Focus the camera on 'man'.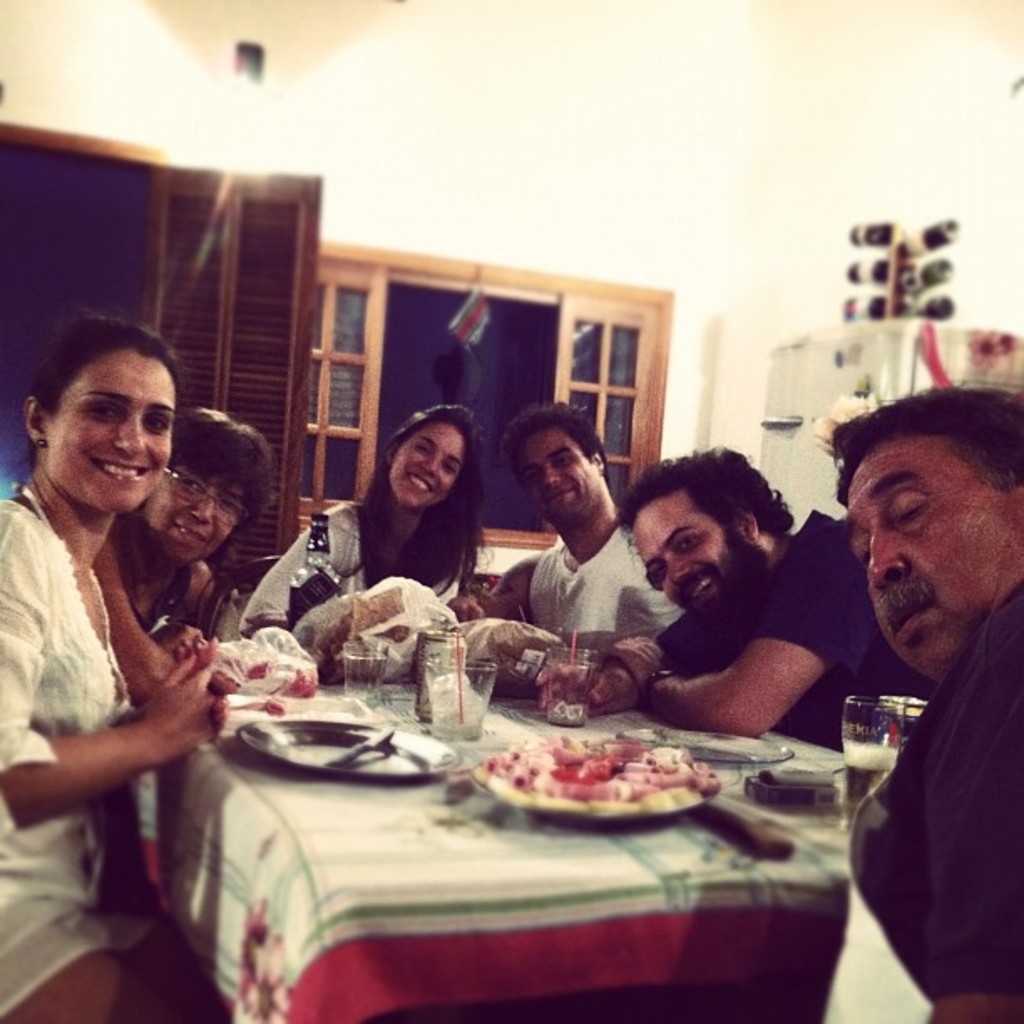
Focus region: bbox(485, 400, 704, 703).
